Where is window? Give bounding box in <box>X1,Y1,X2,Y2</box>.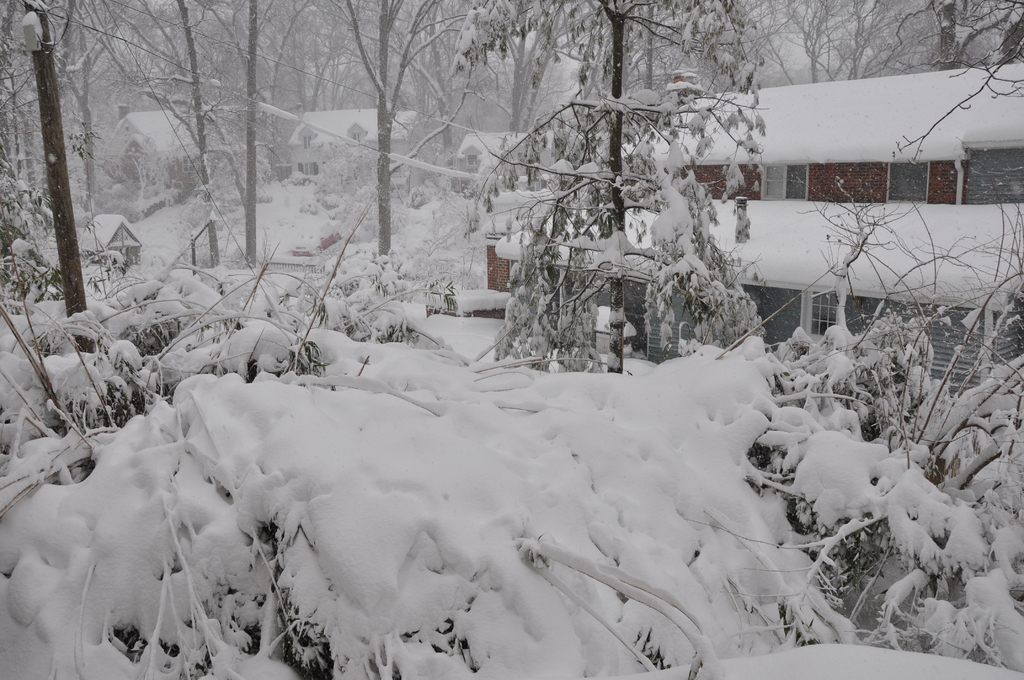
<box>468,154,476,164</box>.
